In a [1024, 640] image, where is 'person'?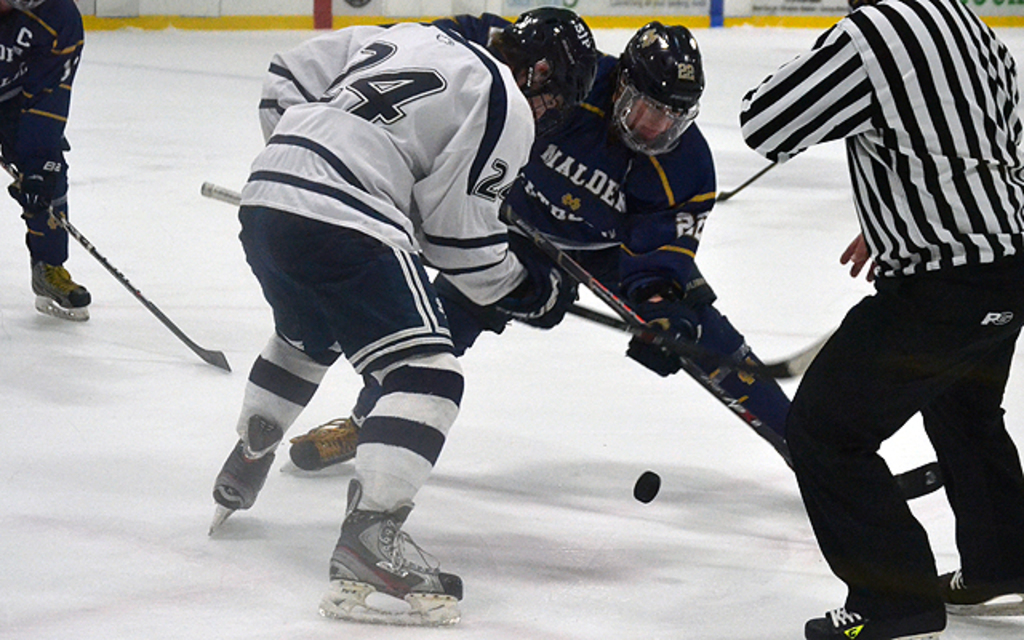
(x1=0, y1=0, x2=104, y2=325).
